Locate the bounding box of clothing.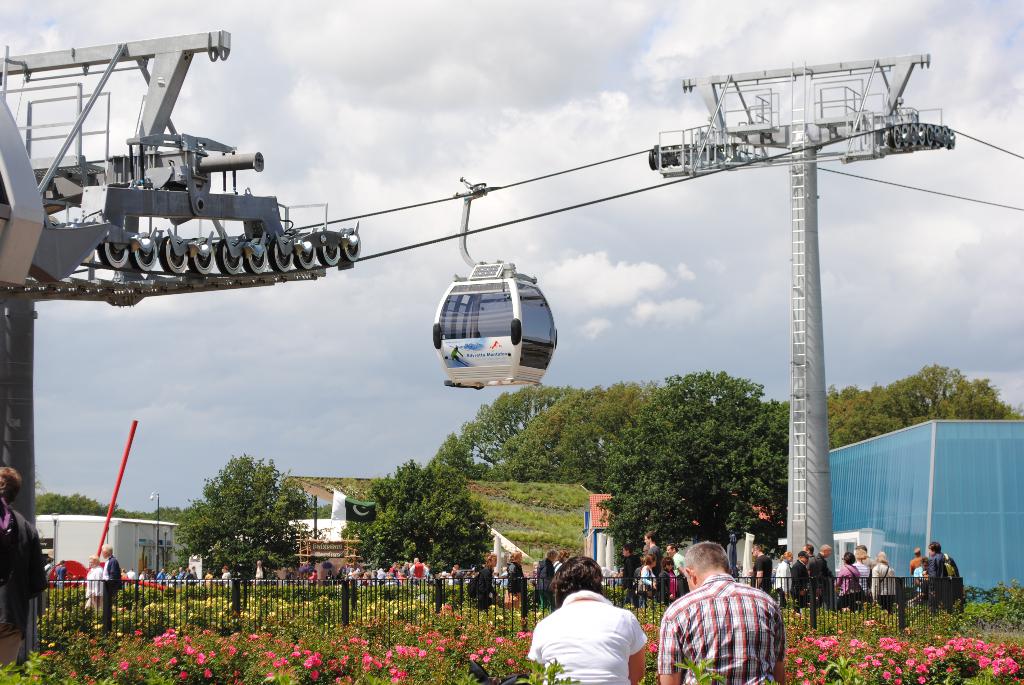
Bounding box: locate(849, 560, 871, 597).
